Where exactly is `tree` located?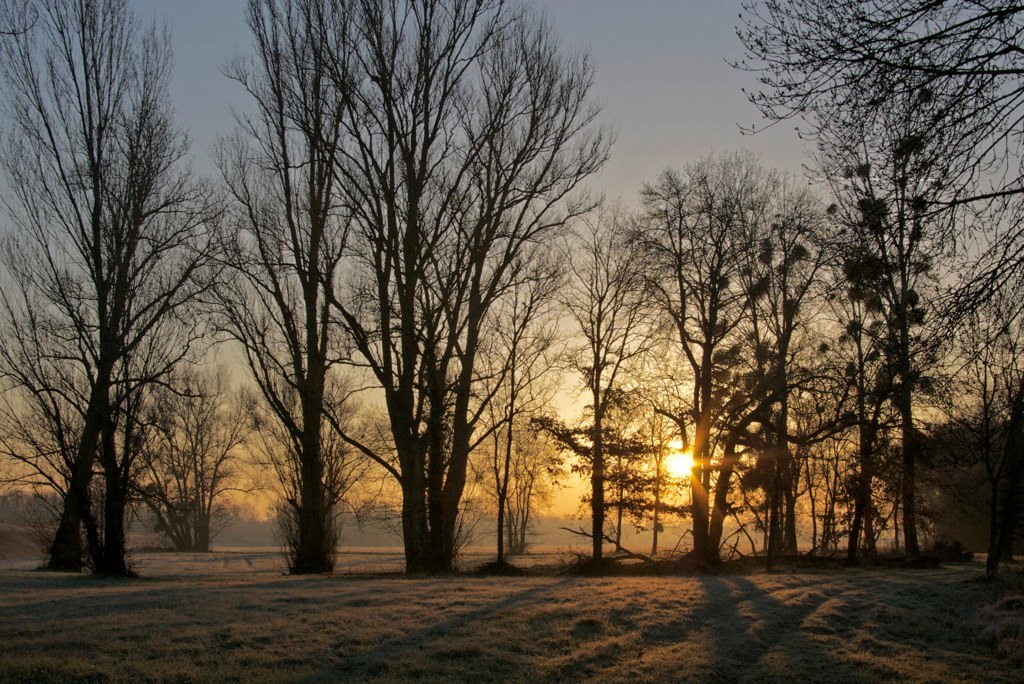
Its bounding box is 718, 0, 1023, 432.
